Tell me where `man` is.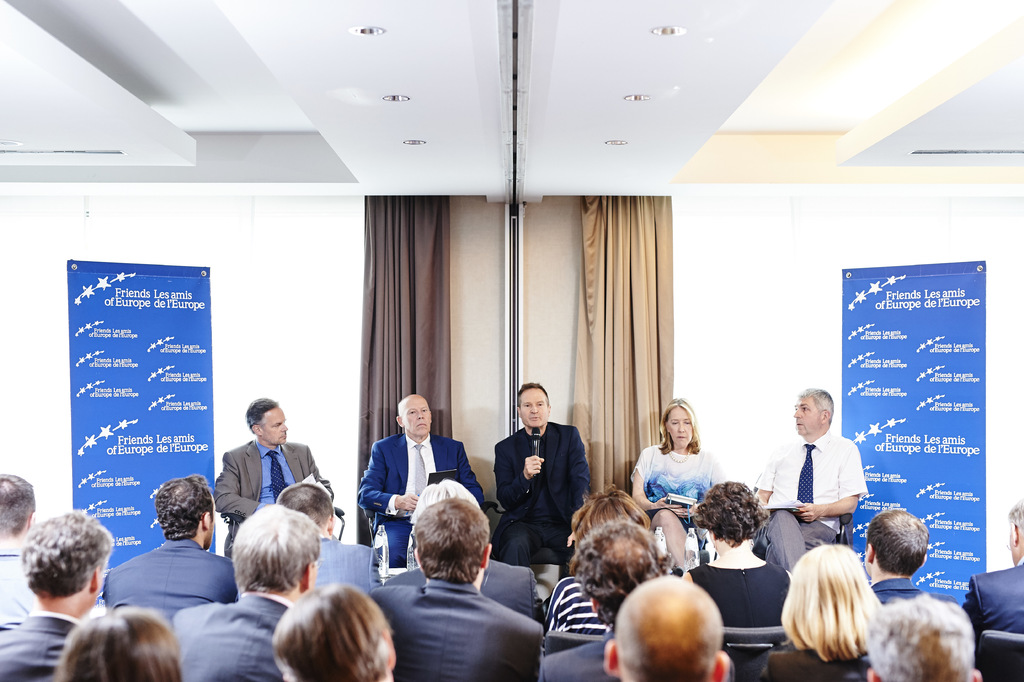
`man` is at left=494, top=386, right=599, bottom=575.
